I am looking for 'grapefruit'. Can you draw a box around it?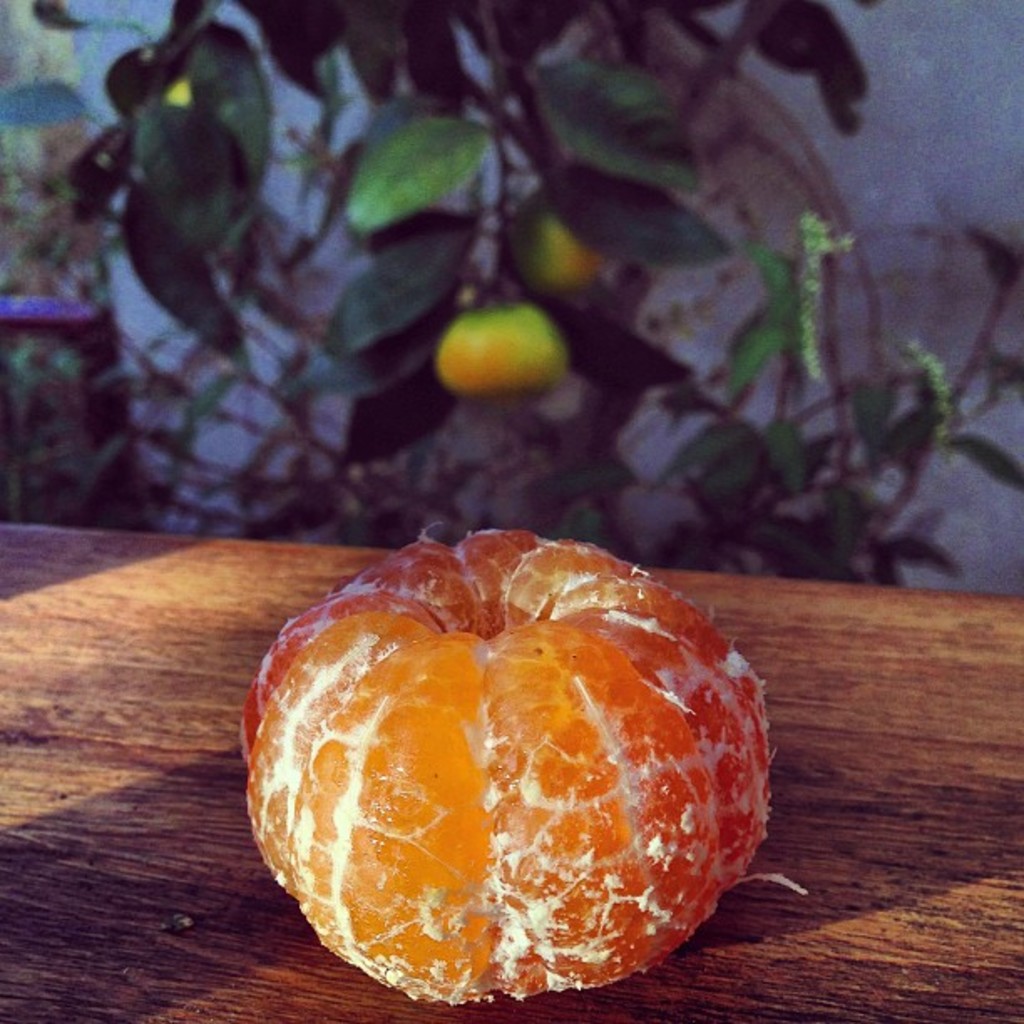
Sure, the bounding box is [left=239, top=517, right=805, bottom=1004].
